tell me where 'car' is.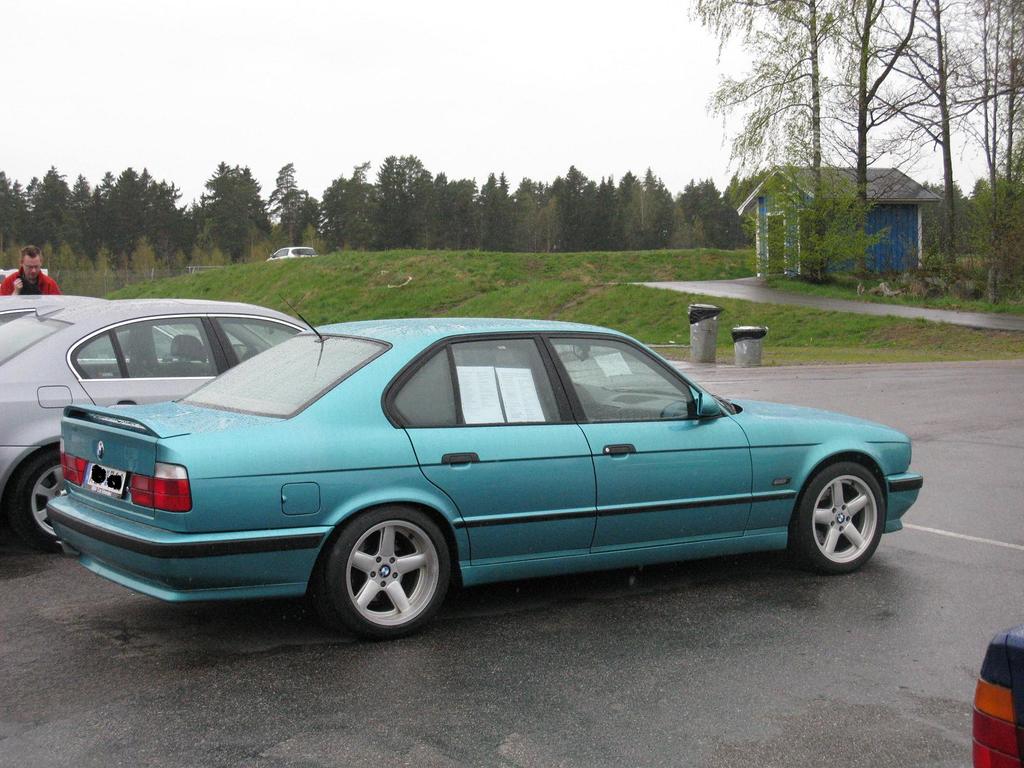
'car' is at BBox(266, 243, 319, 259).
